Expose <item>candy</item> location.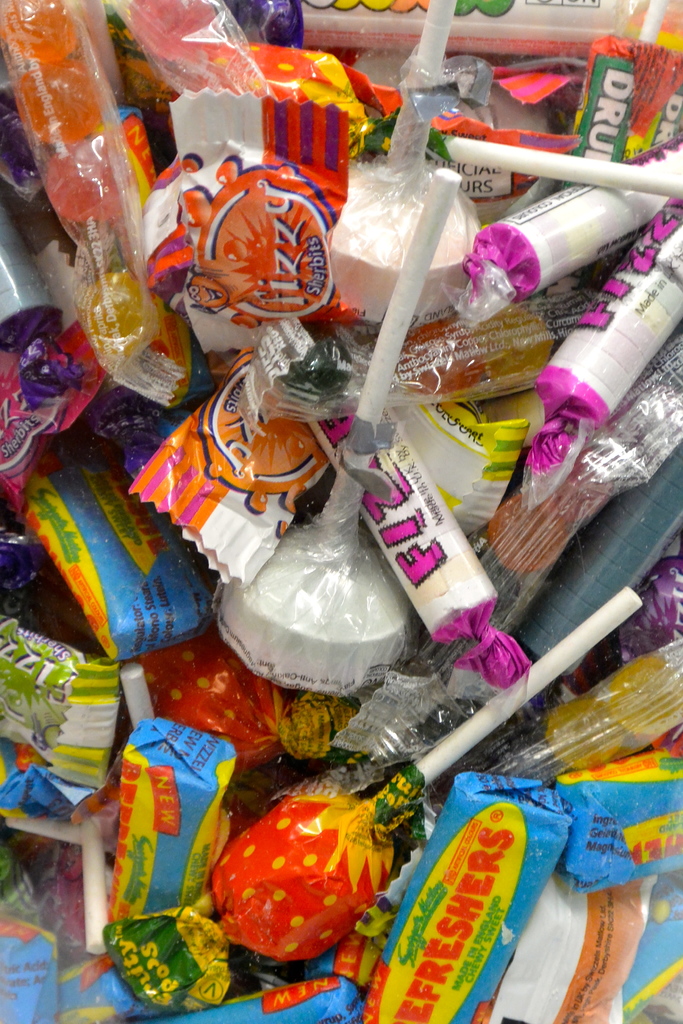
Exposed at crop(0, 0, 682, 1023).
